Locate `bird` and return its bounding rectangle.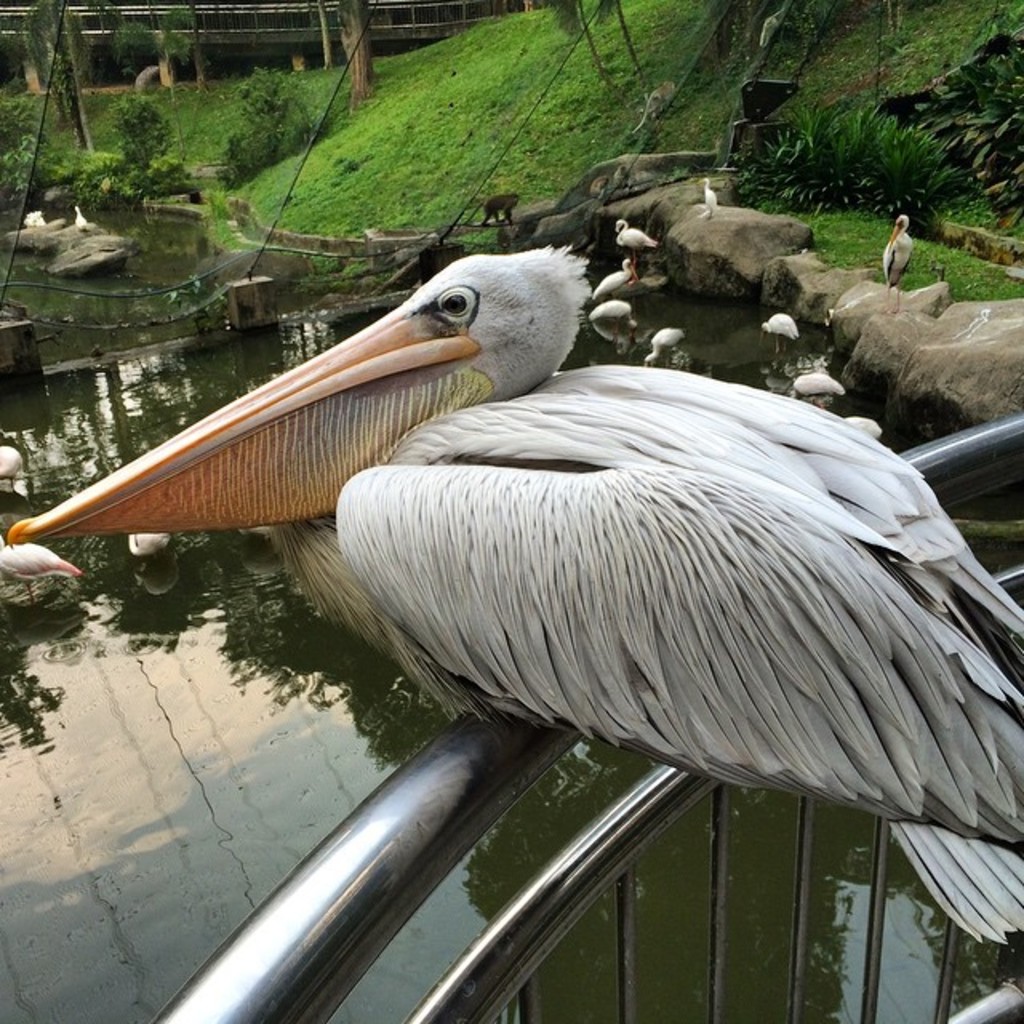
box(648, 330, 693, 365).
